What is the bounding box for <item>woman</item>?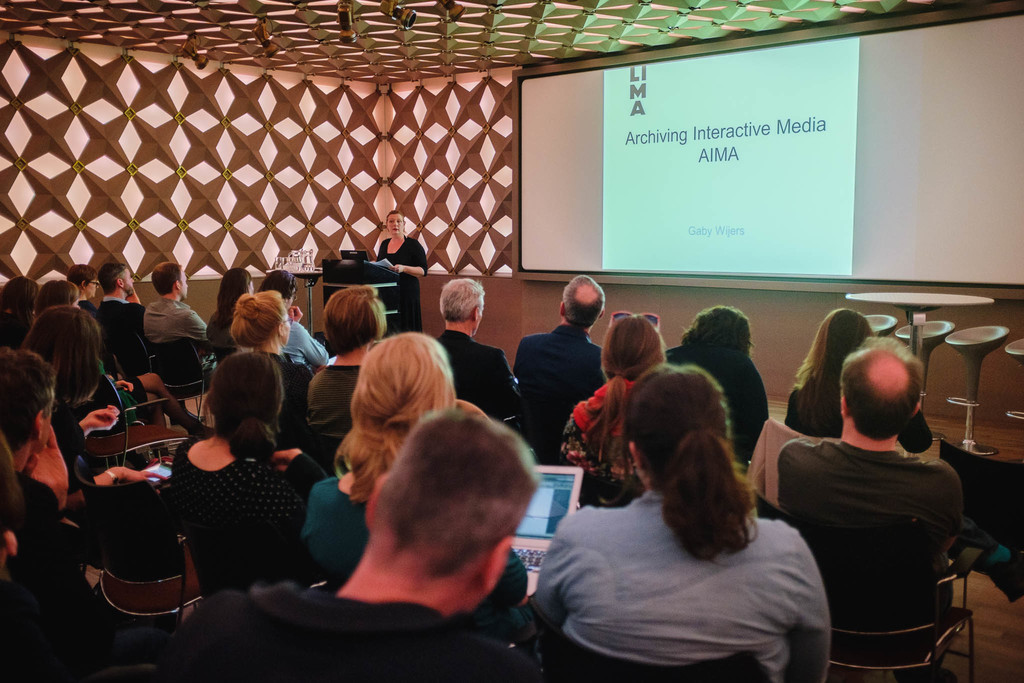
BBox(365, 206, 436, 332).
